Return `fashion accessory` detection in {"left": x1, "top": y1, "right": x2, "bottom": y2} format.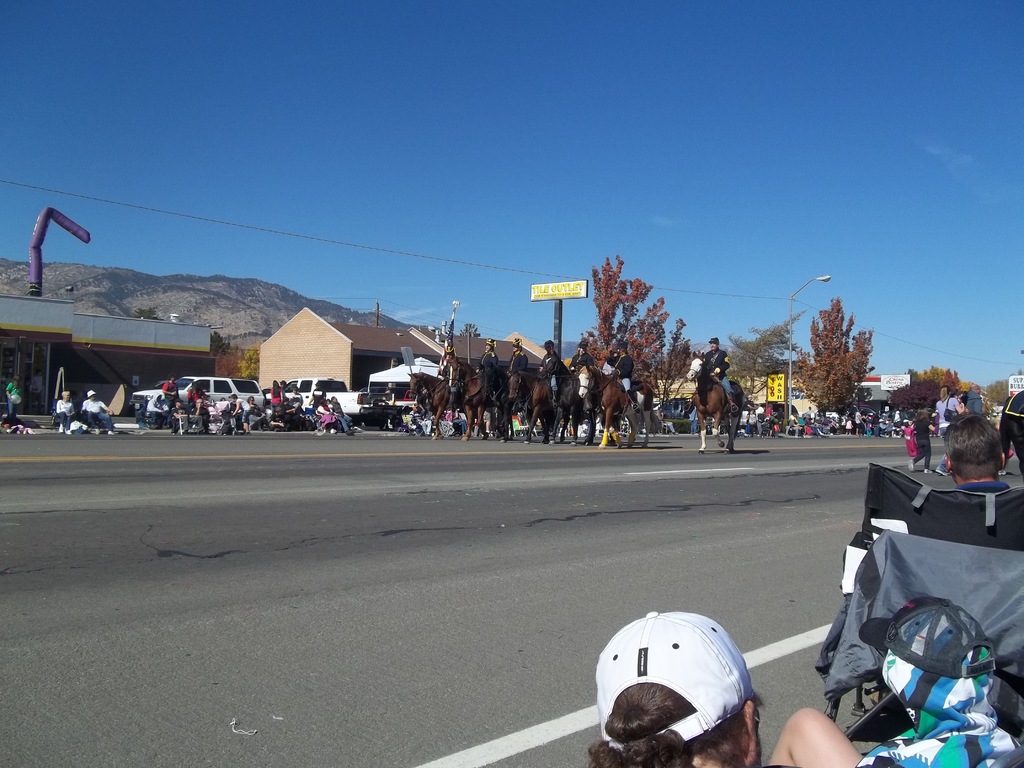
{"left": 93, "top": 428, "right": 100, "bottom": 435}.
